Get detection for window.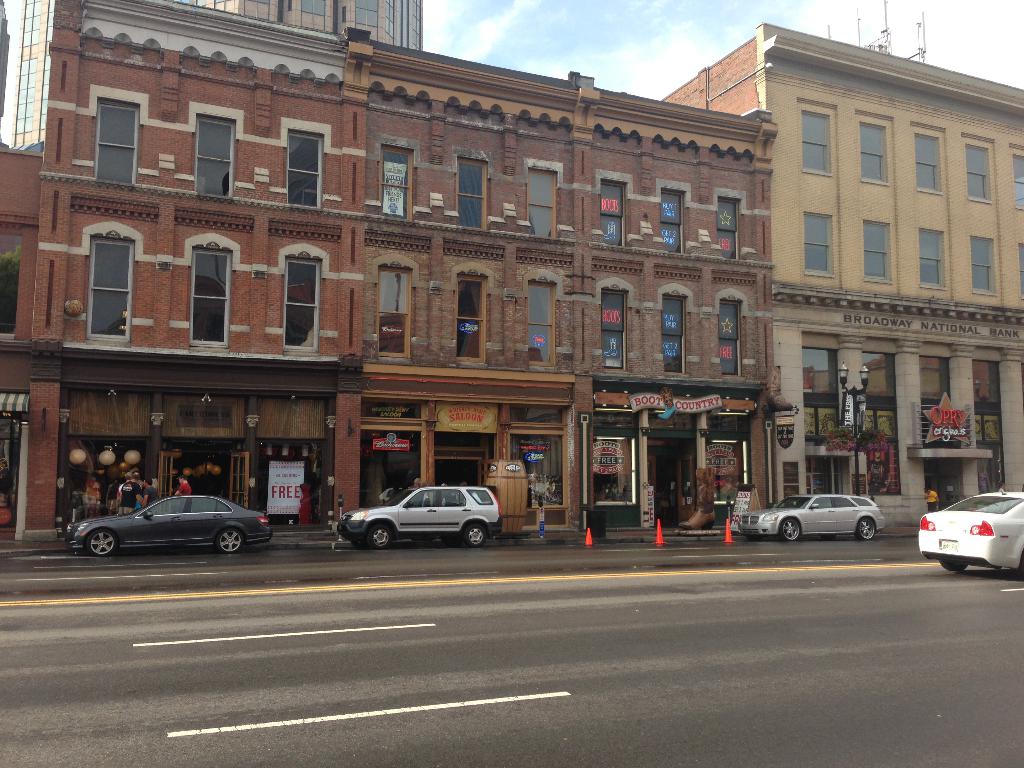
Detection: detection(911, 221, 953, 300).
